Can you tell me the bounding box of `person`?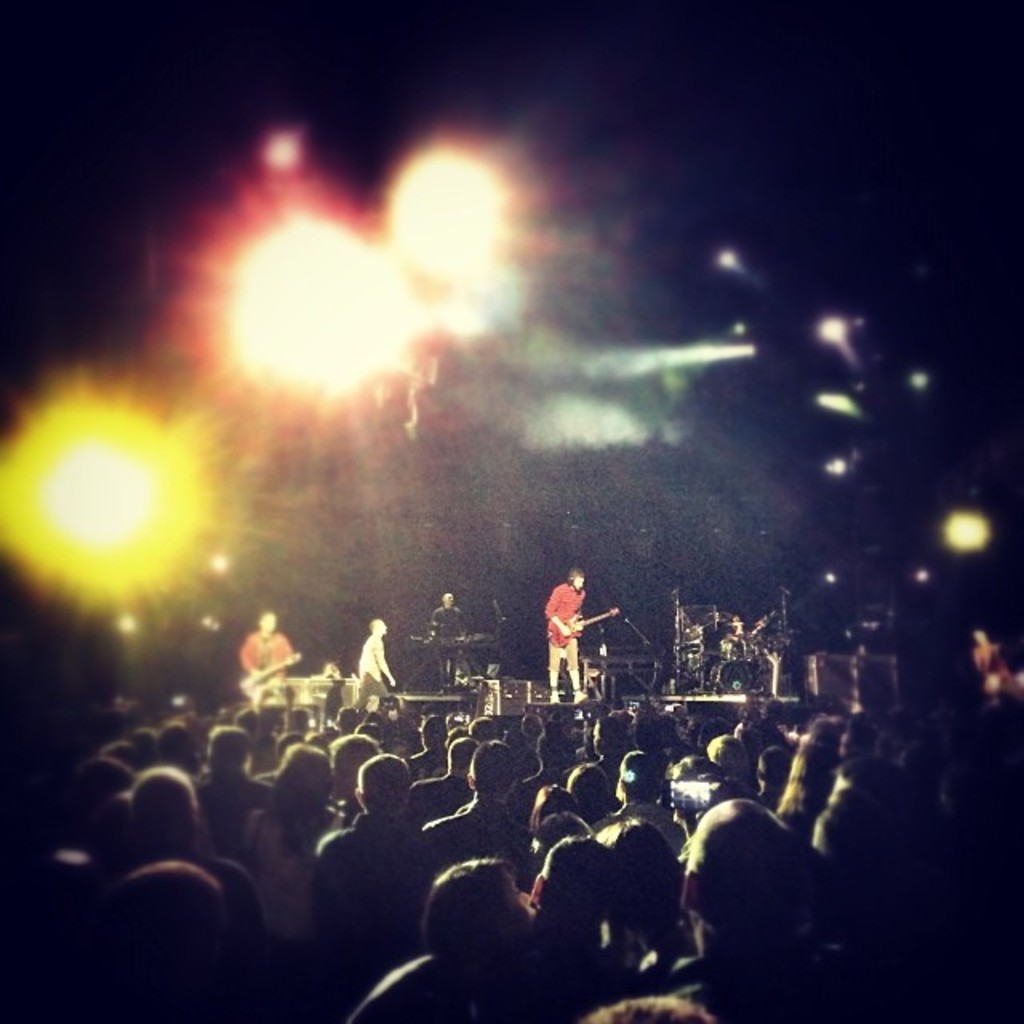
bbox(237, 611, 296, 707).
